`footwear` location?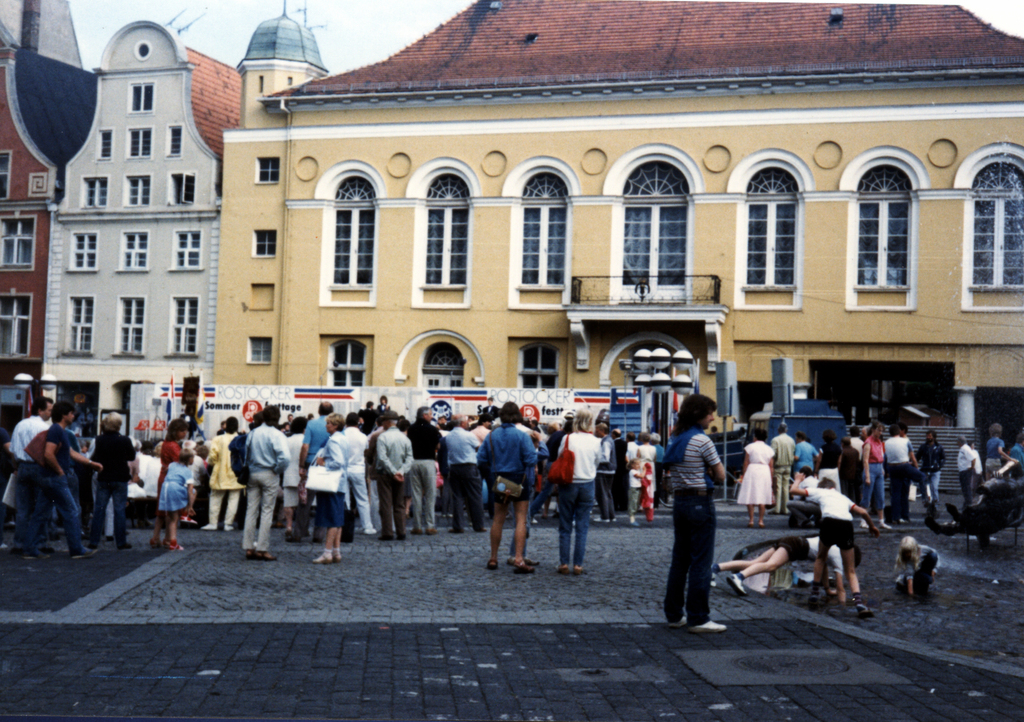
x1=667 y1=617 x2=688 y2=629
